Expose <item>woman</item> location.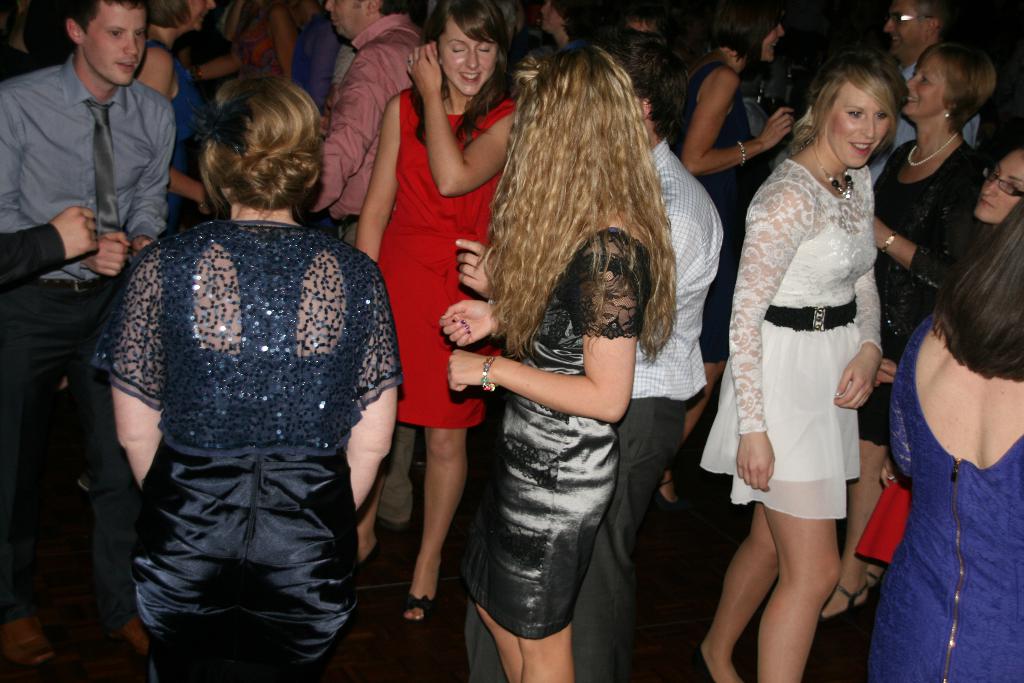
Exposed at <bbox>438, 34, 677, 682</bbox>.
